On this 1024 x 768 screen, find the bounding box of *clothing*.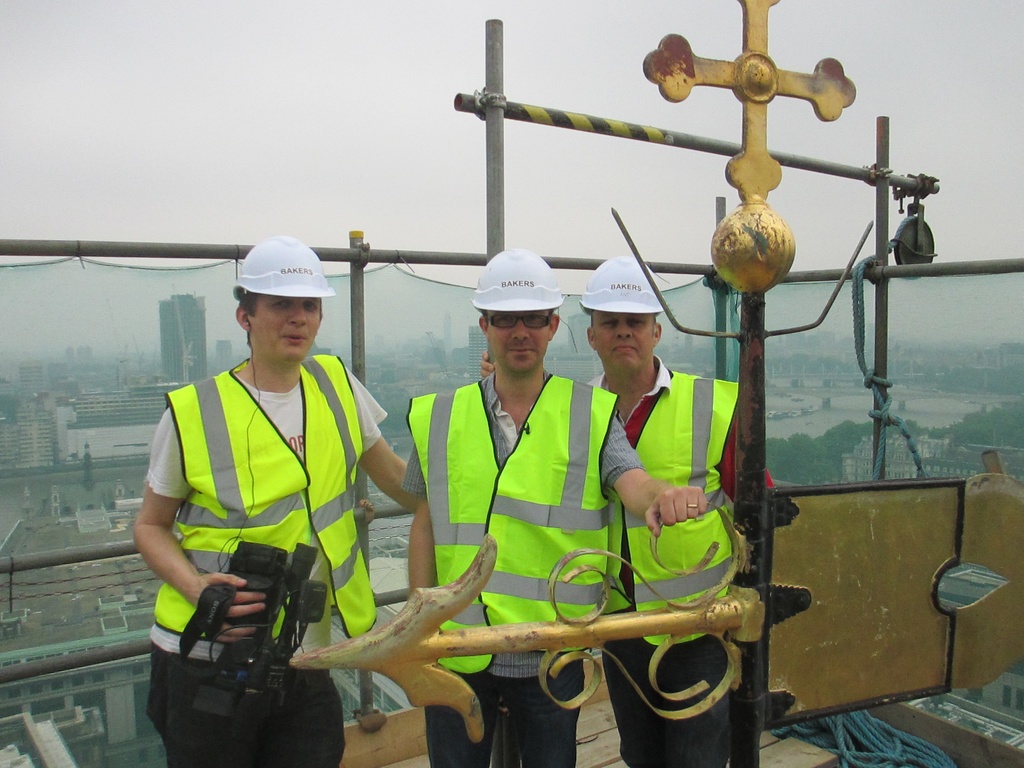
Bounding box: Rect(401, 368, 646, 767).
